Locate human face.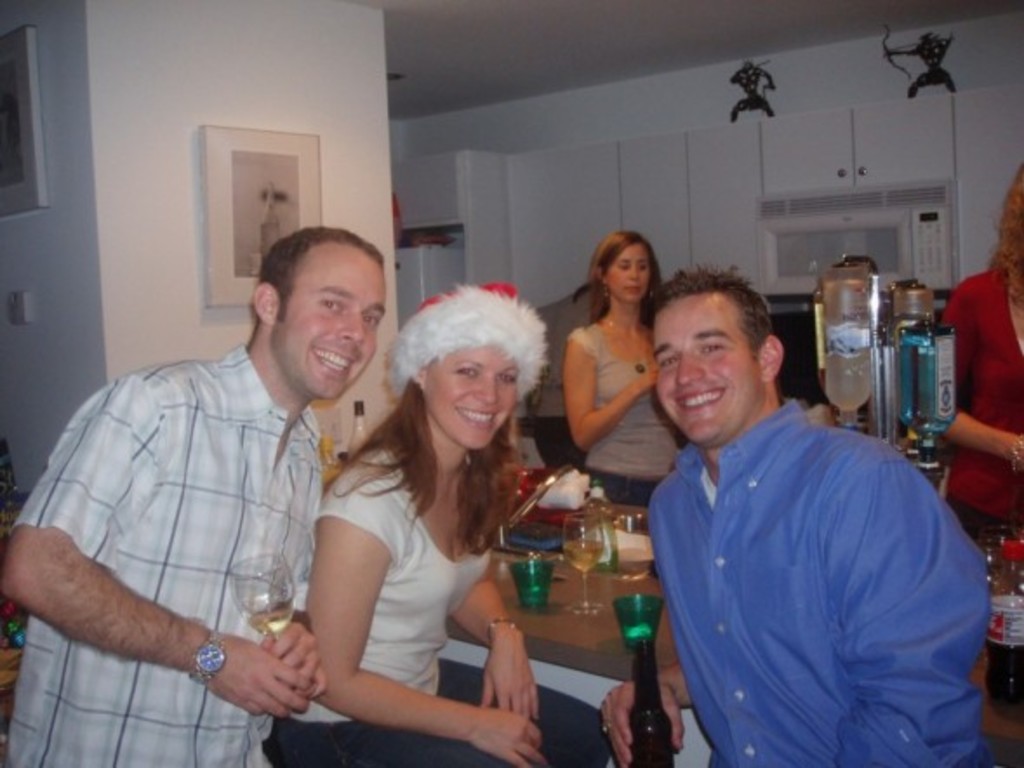
Bounding box: bbox=[431, 341, 516, 441].
